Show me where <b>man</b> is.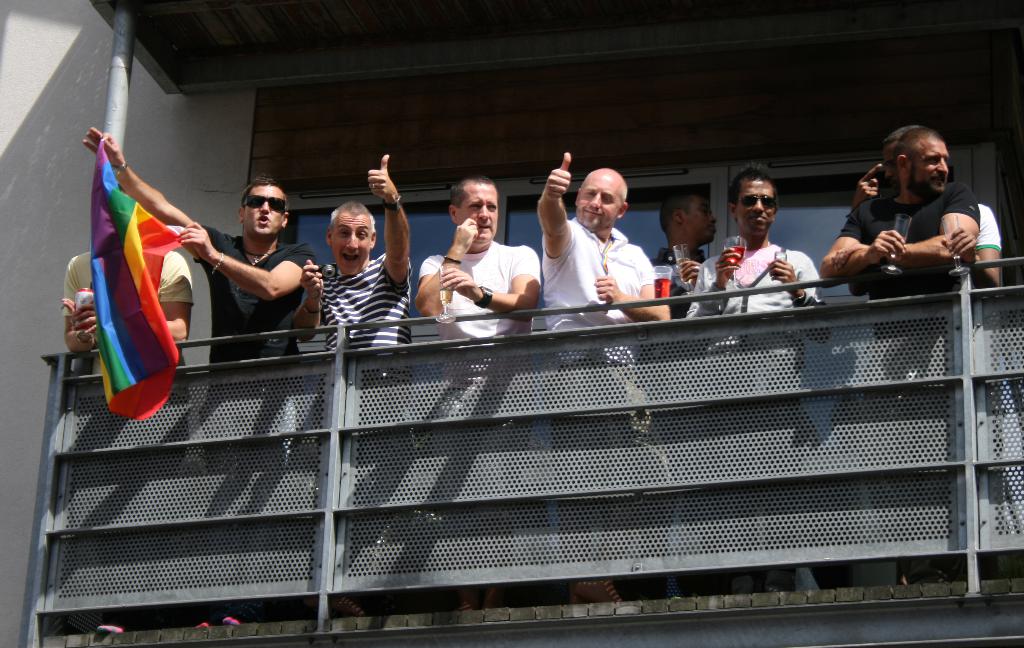
<b>man</b> is at Rect(682, 160, 826, 597).
